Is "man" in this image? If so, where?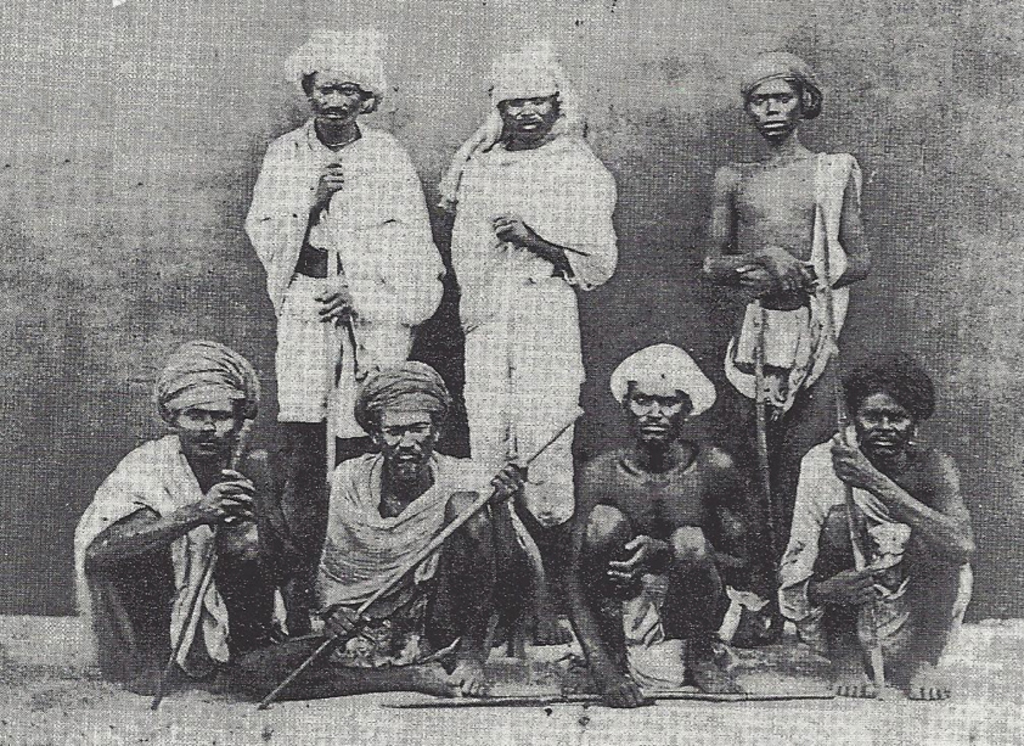
Yes, at 557 338 754 711.
